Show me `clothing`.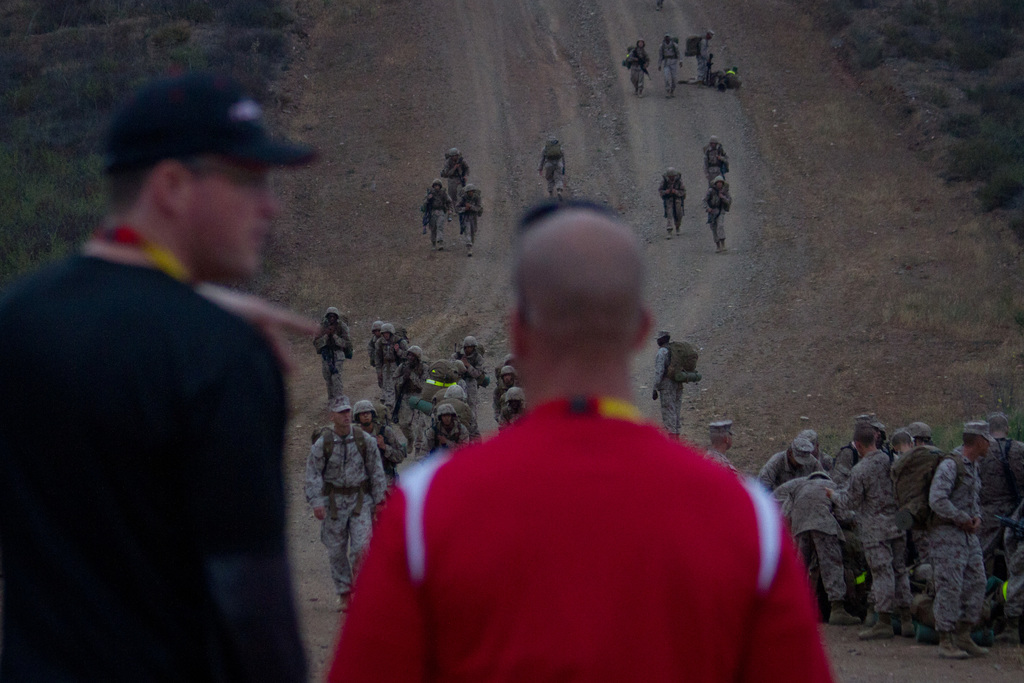
`clothing` is here: [x1=425, y1=189, x2=443, y2=243].
